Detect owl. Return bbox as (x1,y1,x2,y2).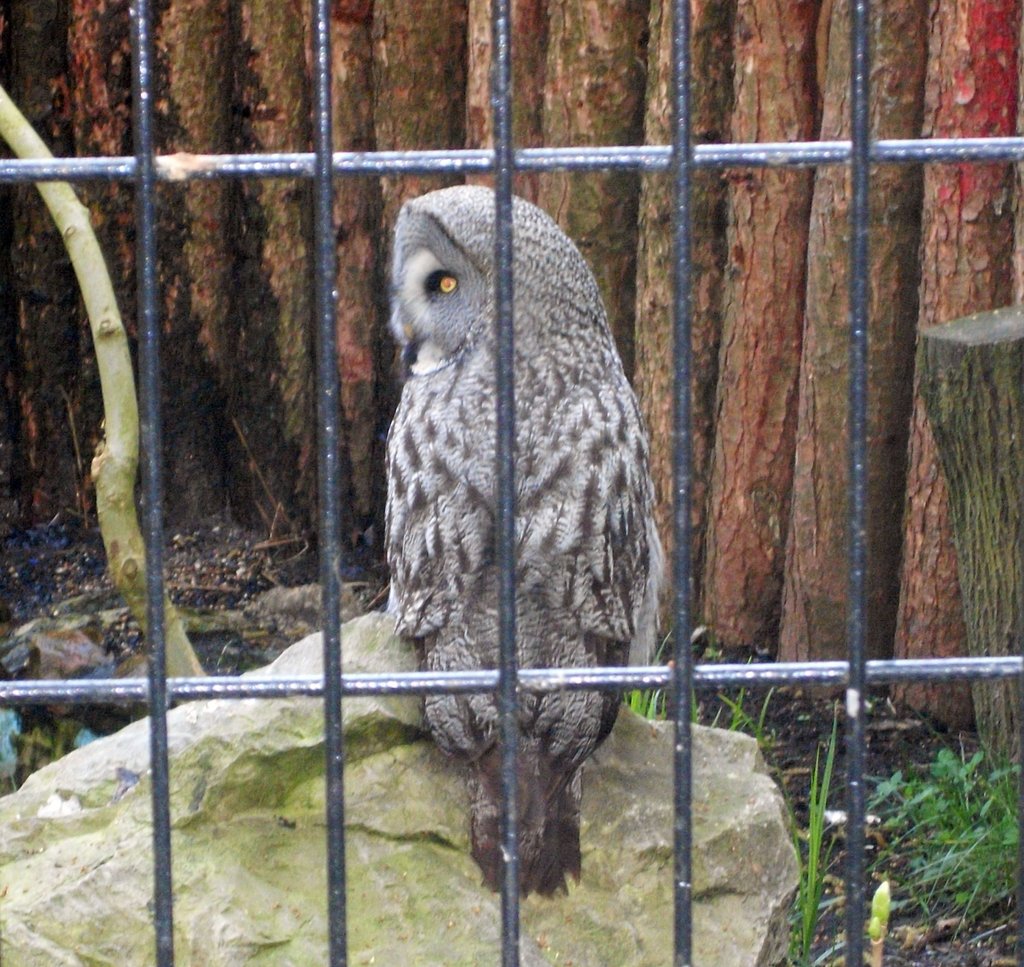
(386,181,681,897).
